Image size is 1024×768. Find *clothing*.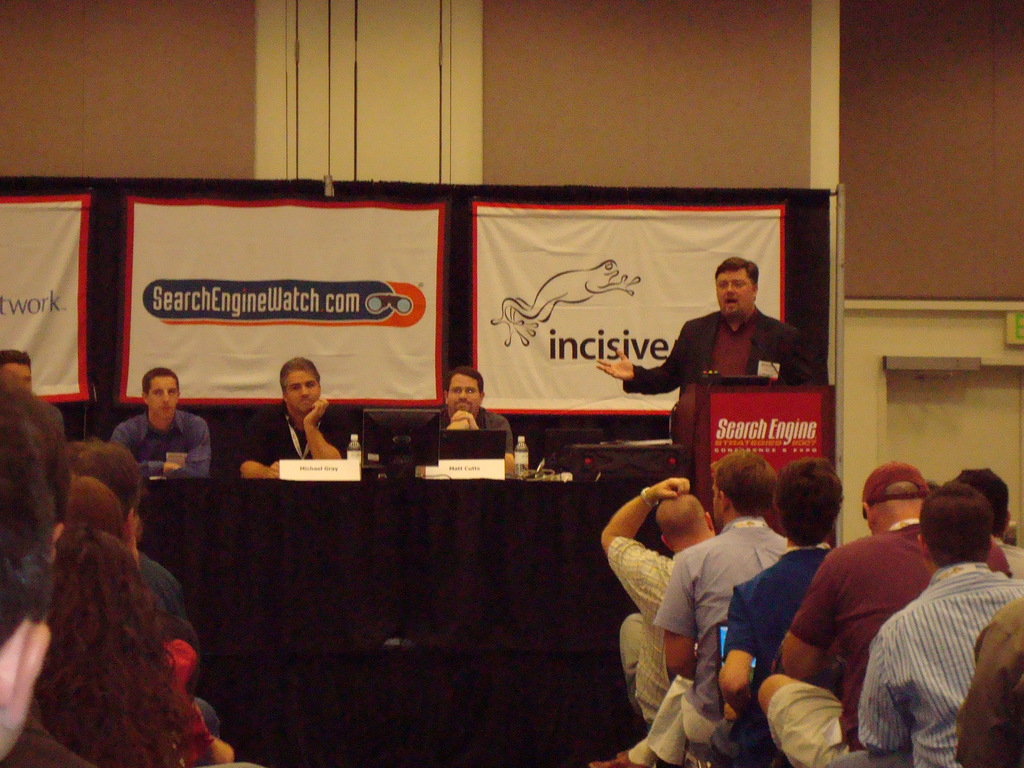
[791, 525, 938, 744].
